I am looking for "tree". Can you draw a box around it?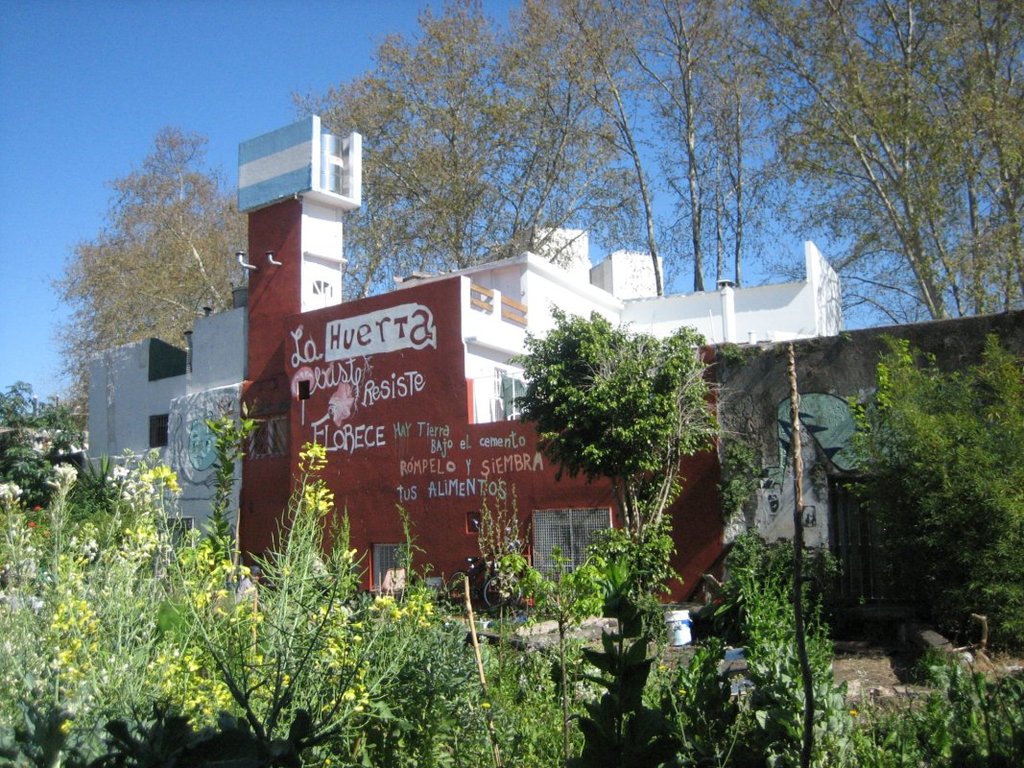
Sure, the bounding box is <bbox>312, 2, 534, 308</bbox>.
